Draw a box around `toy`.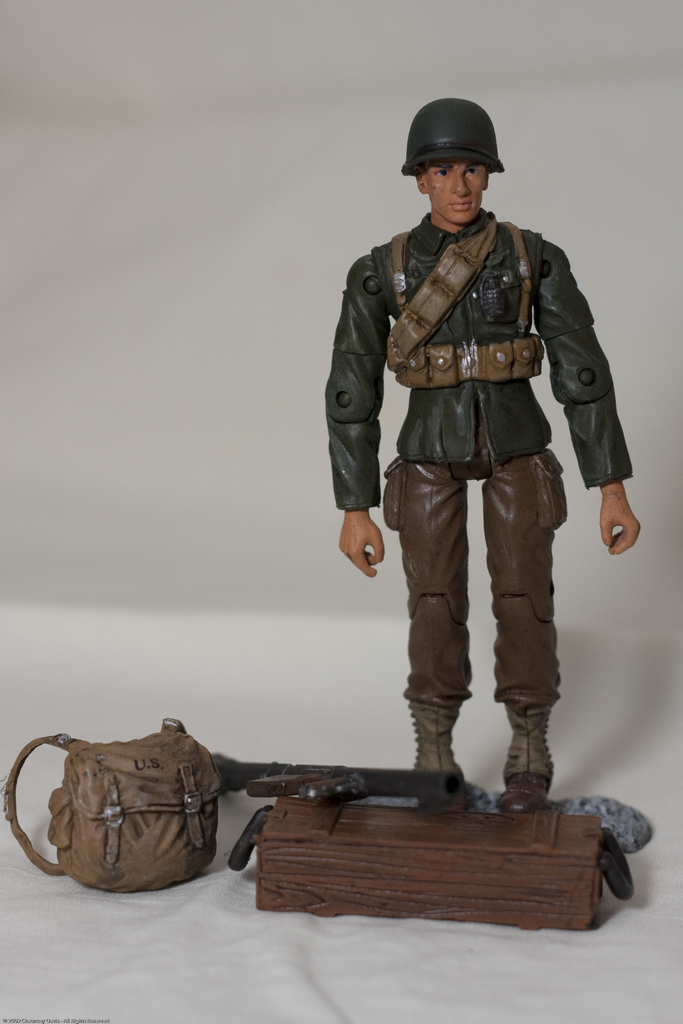
bbox(170, 748, 492, 884).
